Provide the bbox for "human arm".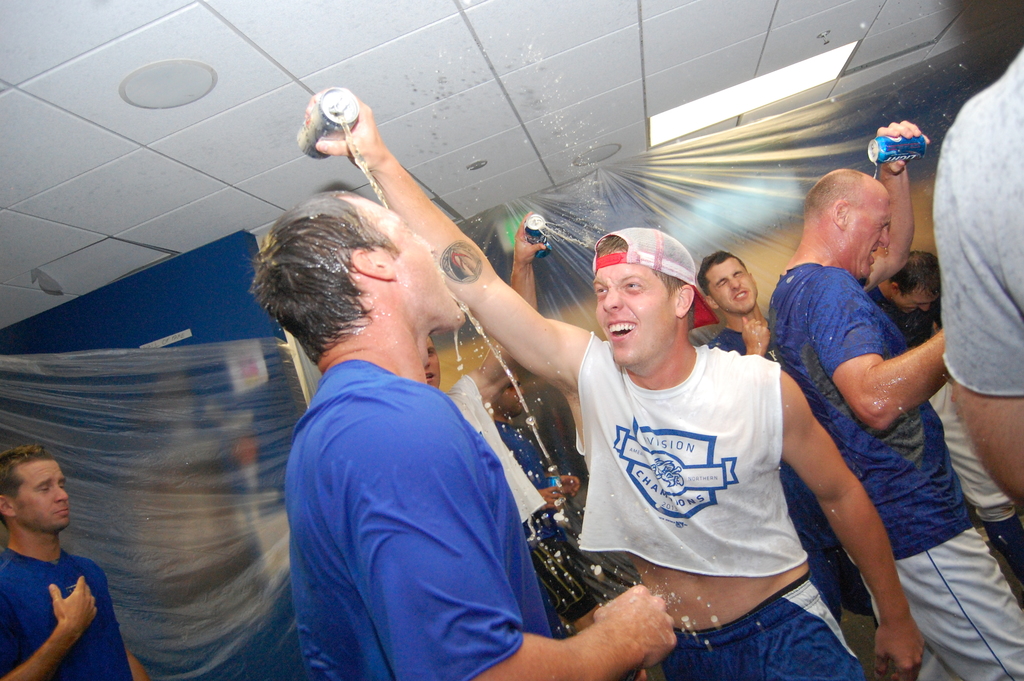
916:113:1023:526.
